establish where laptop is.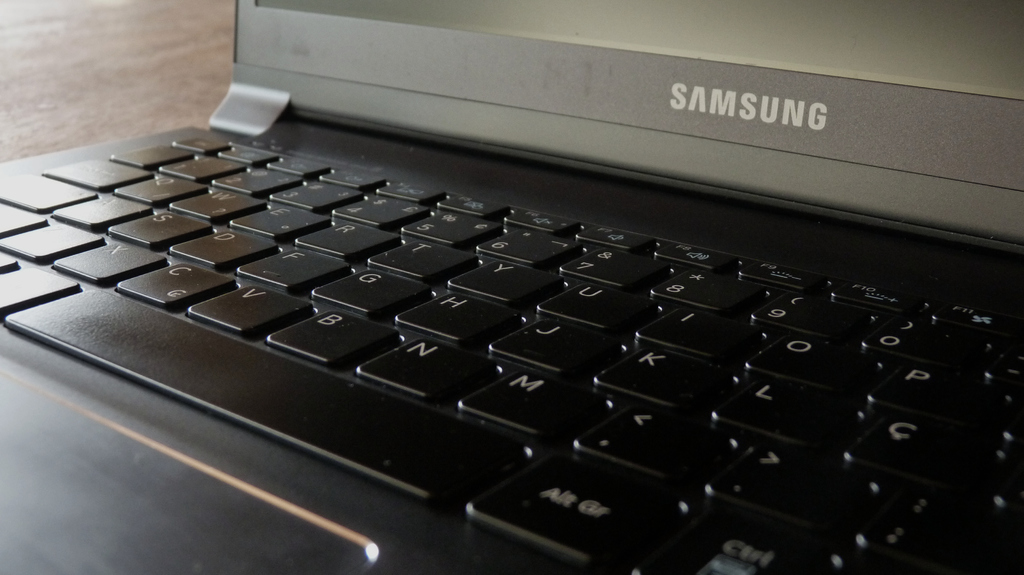
Established at box=[29, 0, 1023, 557].
